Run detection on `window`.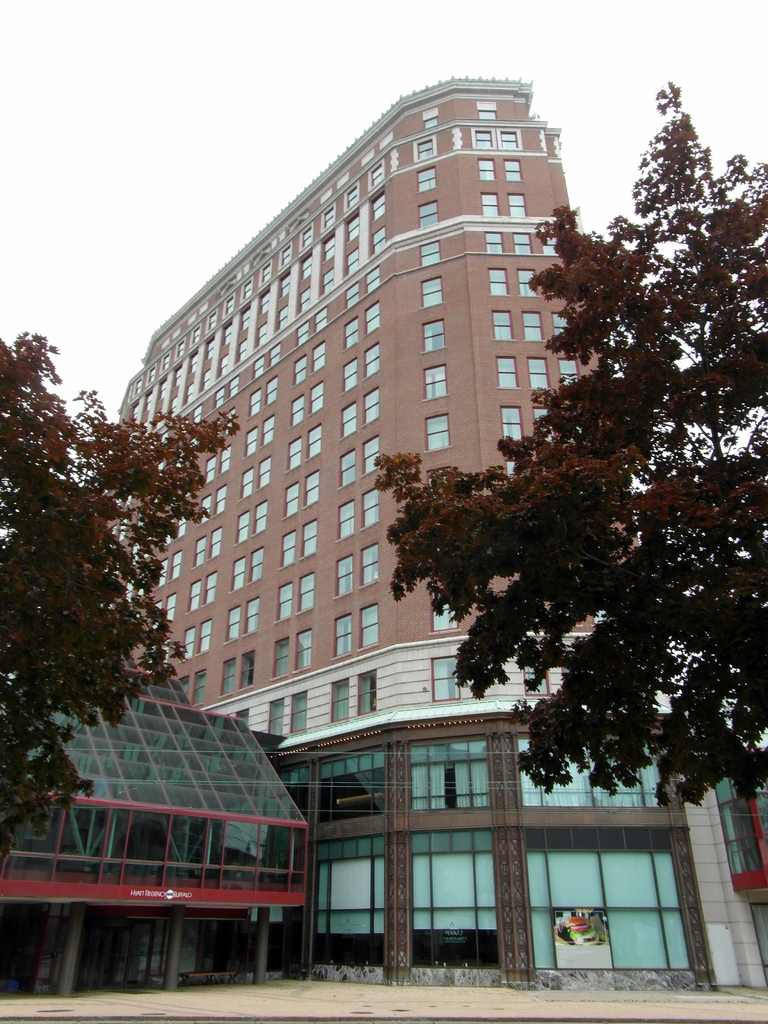
Result: {"x1": 416, "y1": 166, "x2": 435, "y2": 193}.
